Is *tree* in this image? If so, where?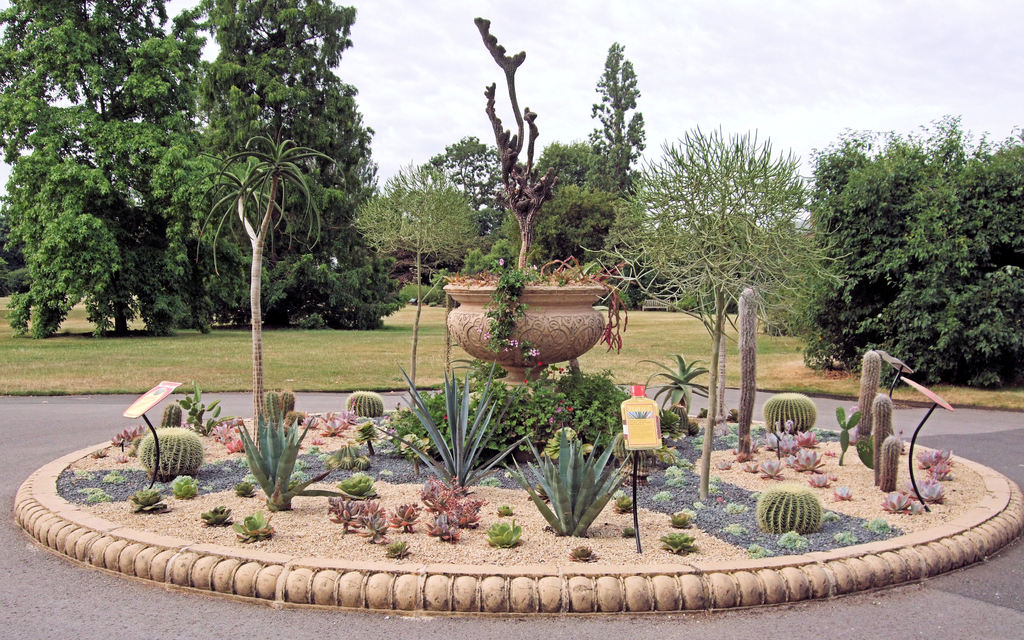
Yes, at (441, 0, 644, 391).
